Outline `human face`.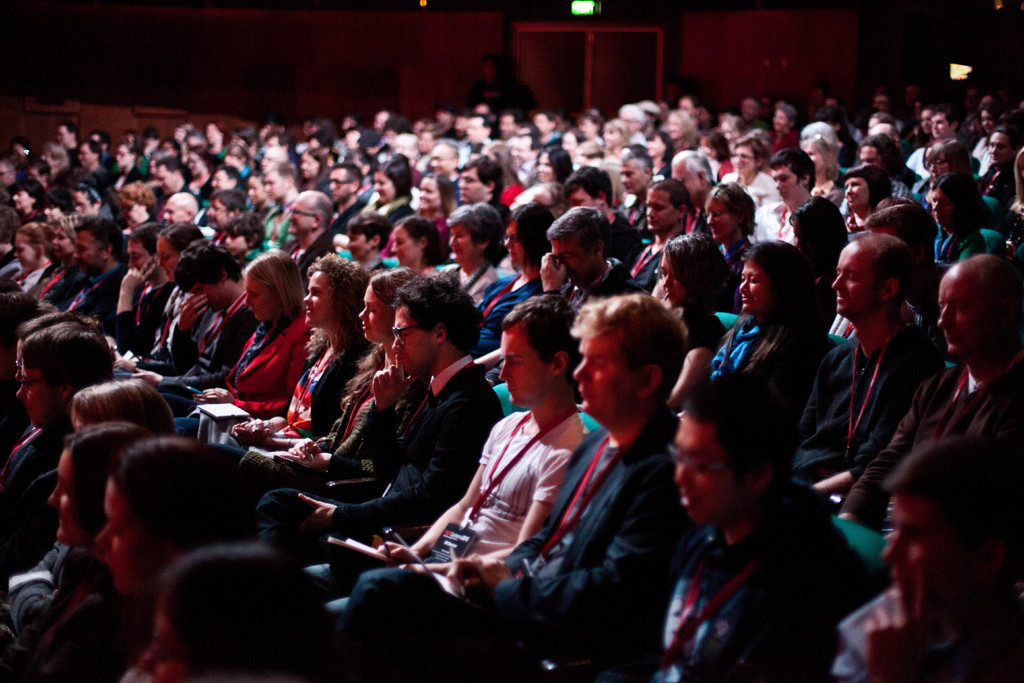
Outline: bbox(51, 451, 86, 551).
